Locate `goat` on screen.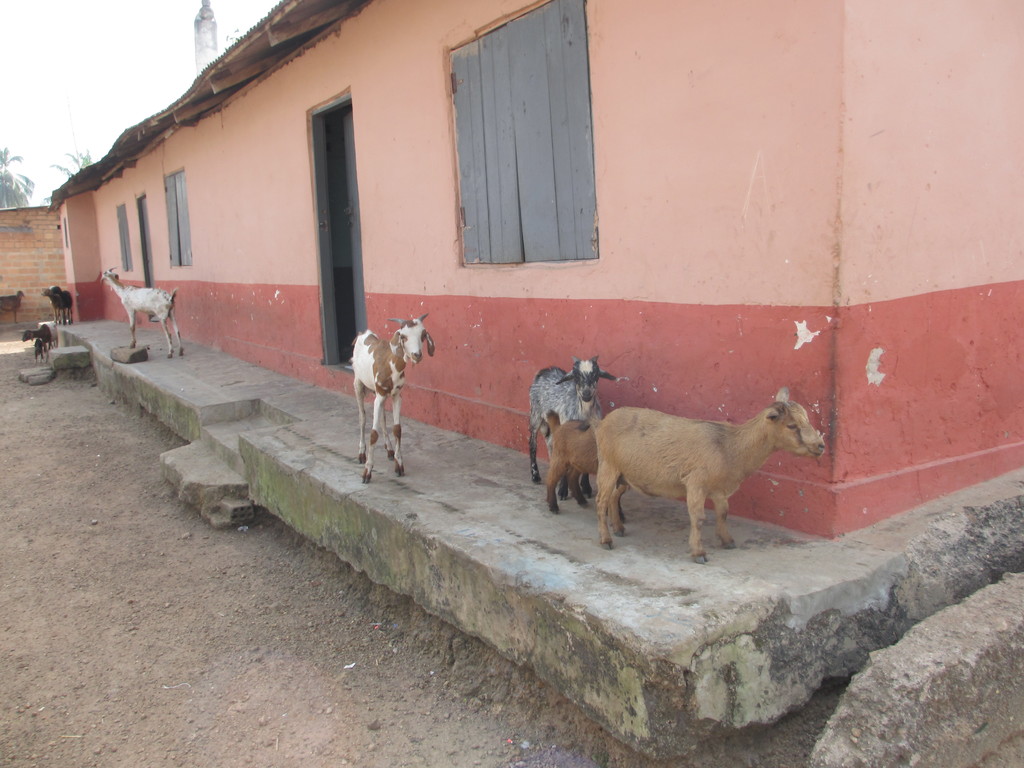
On screen at box=[35, 336, 51, 364].
